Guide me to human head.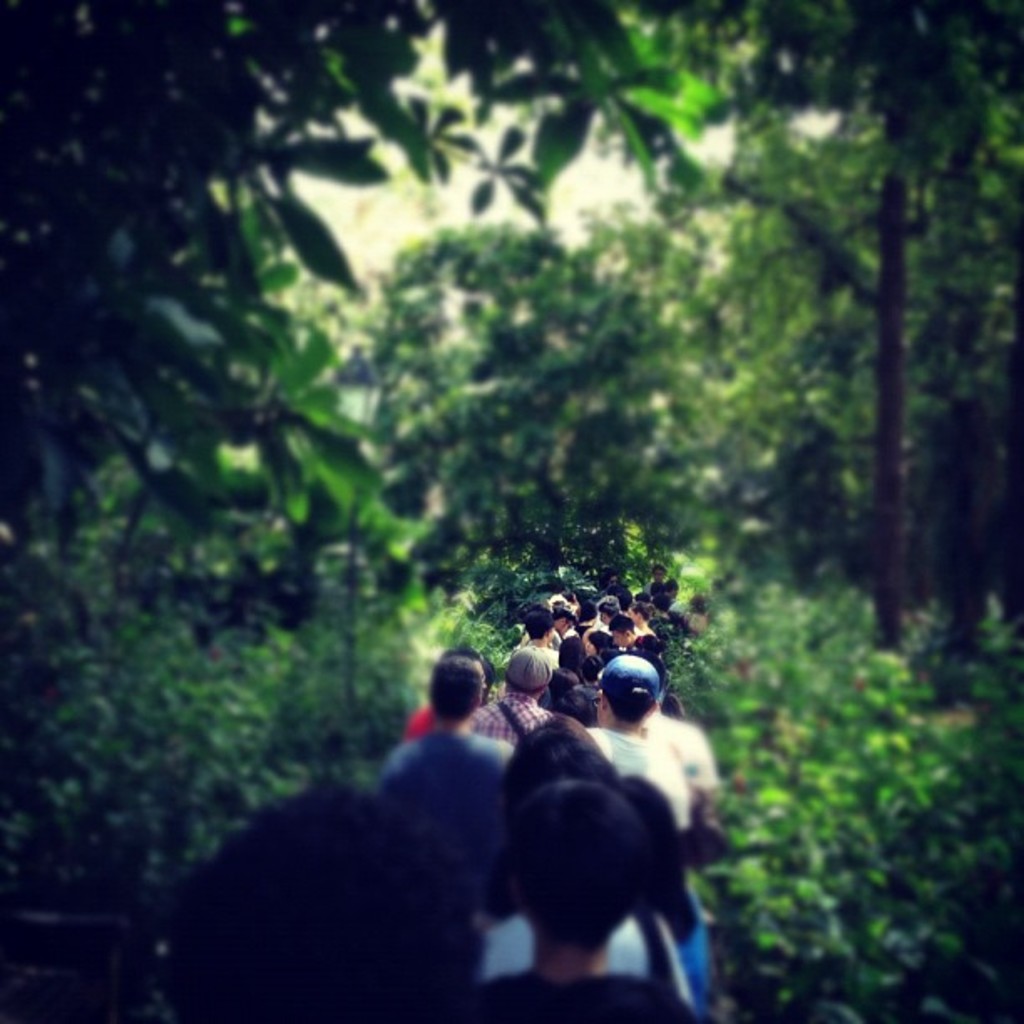
Guidance: [left=517, top=776, right=639, bottom=944].
